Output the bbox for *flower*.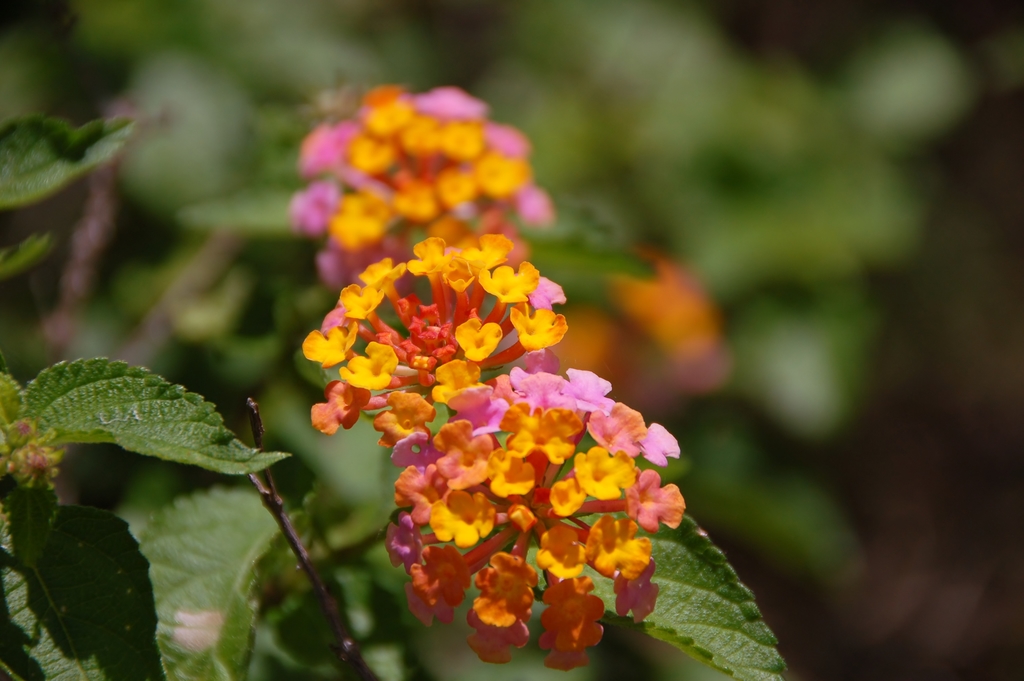
(x1=289, y1=234, x2=577, y2=443).
